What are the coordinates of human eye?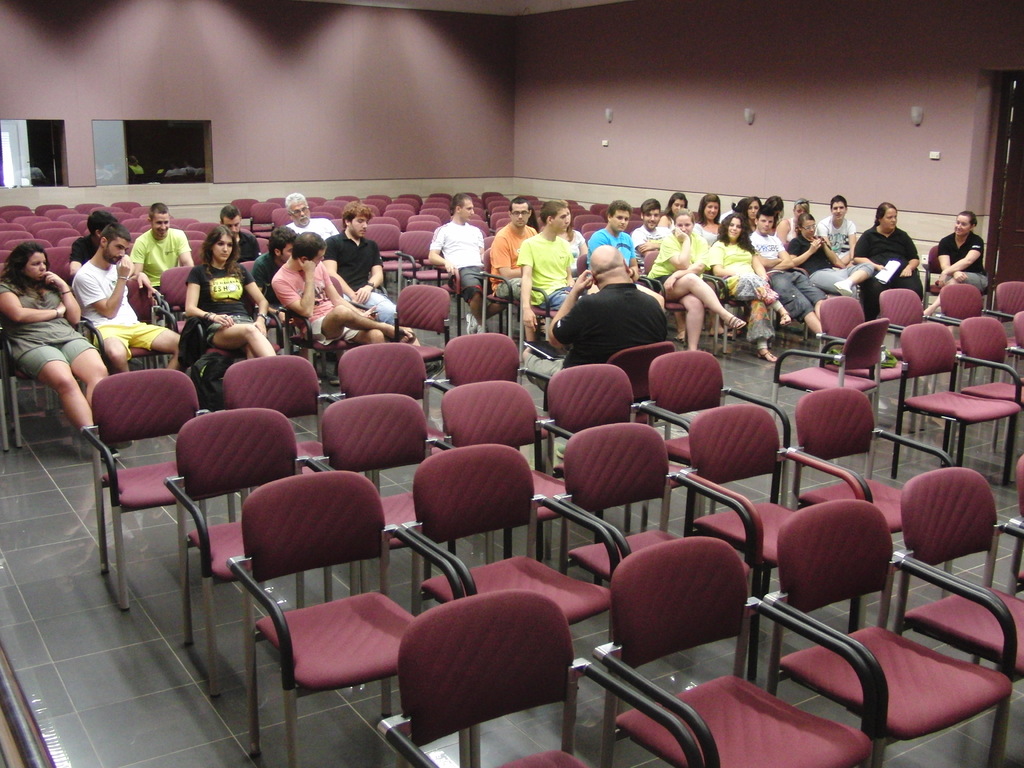
<bbox>676, 222, 681, 225</bbox>.
